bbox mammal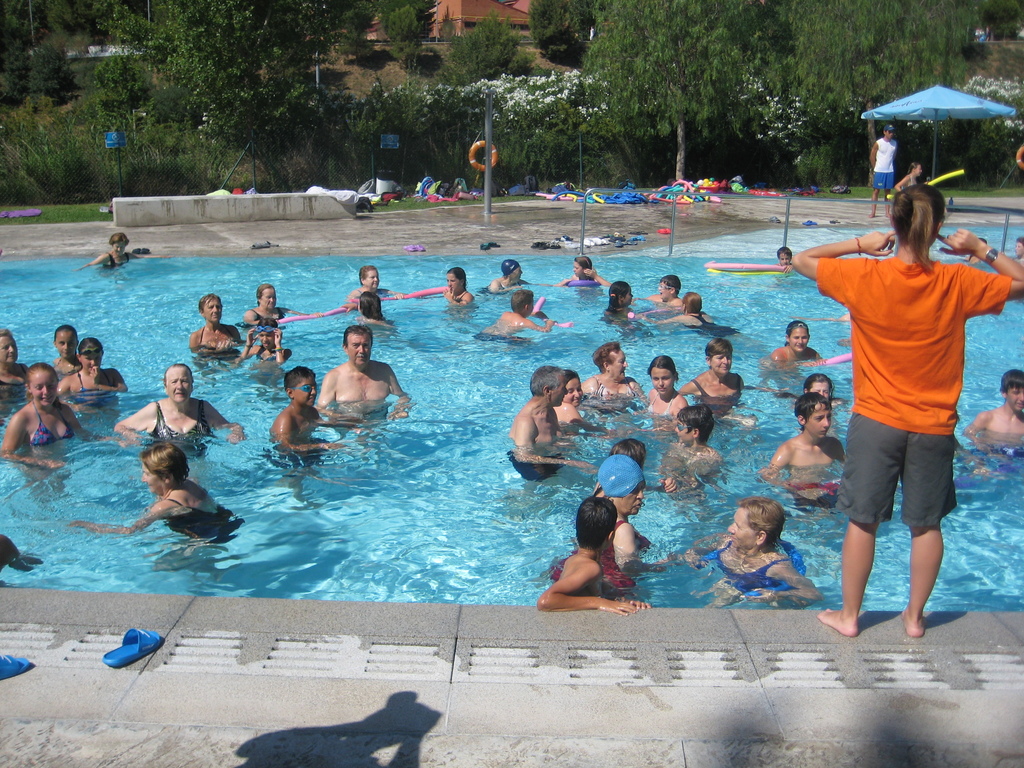
detection(0, 358, 128, 491)
